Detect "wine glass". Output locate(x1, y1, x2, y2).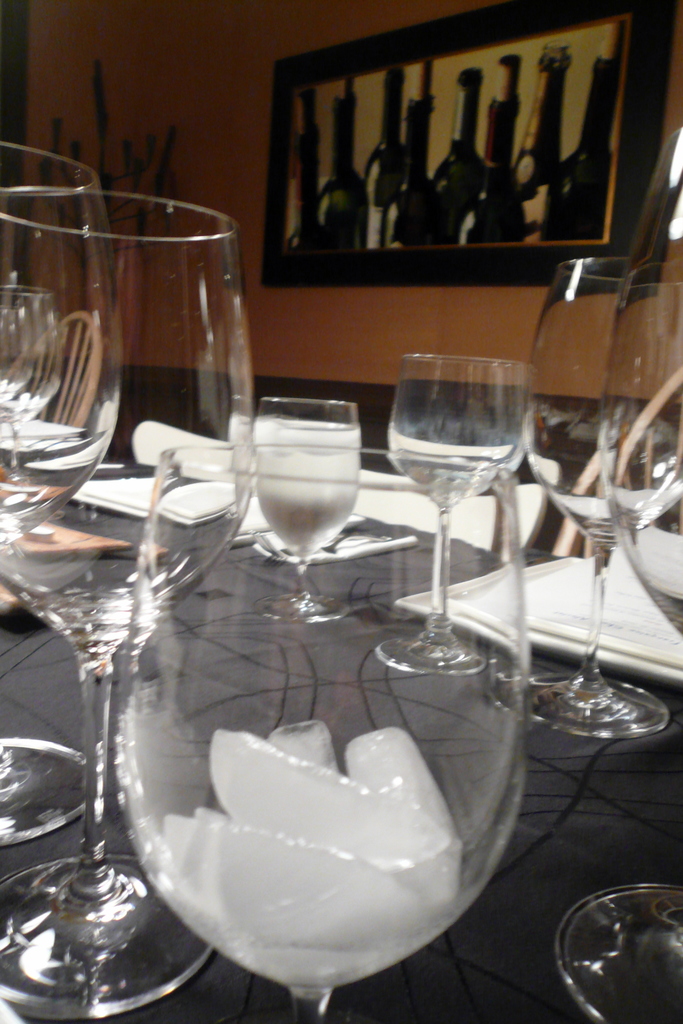
locate(0, 136, 124, 844).
